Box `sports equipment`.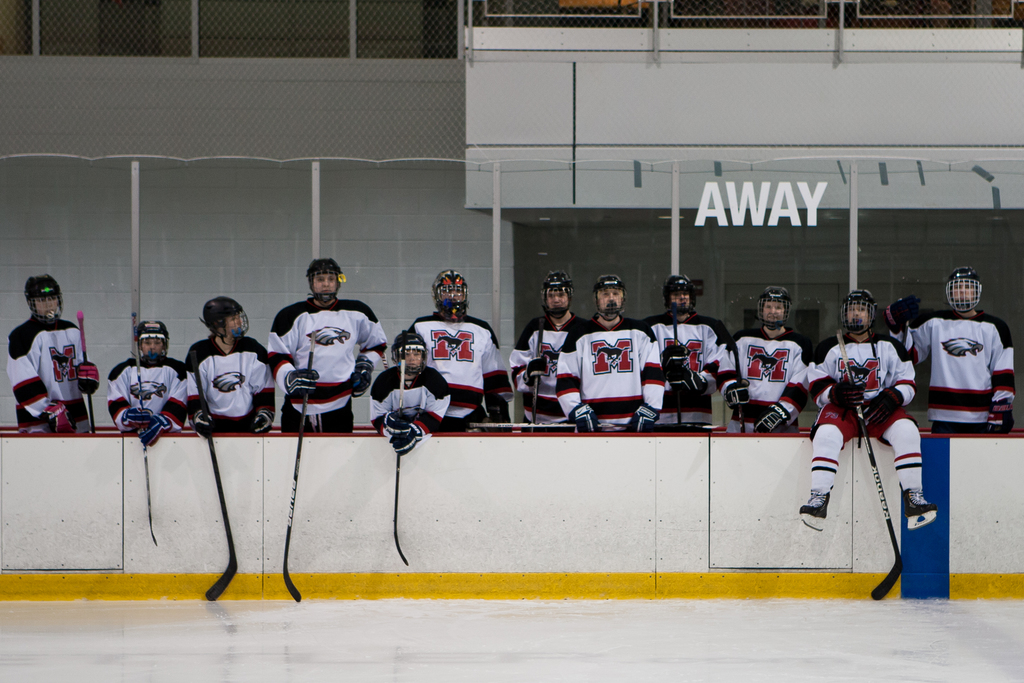
l=796, t=486, r=833, b=532.
